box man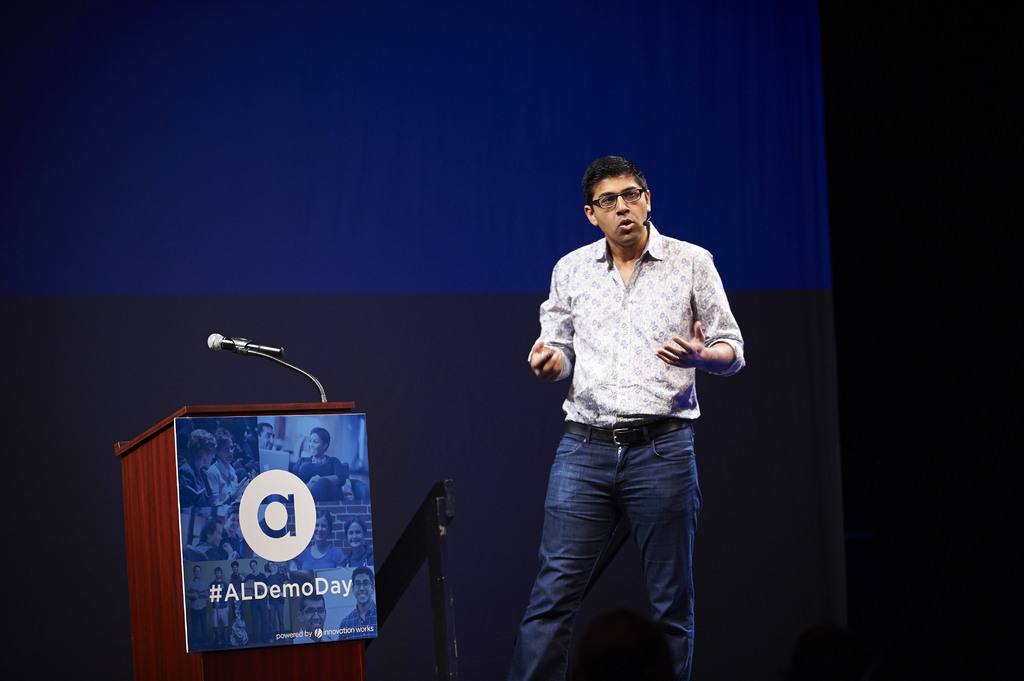
l=262, t=559, r=291, b=644
